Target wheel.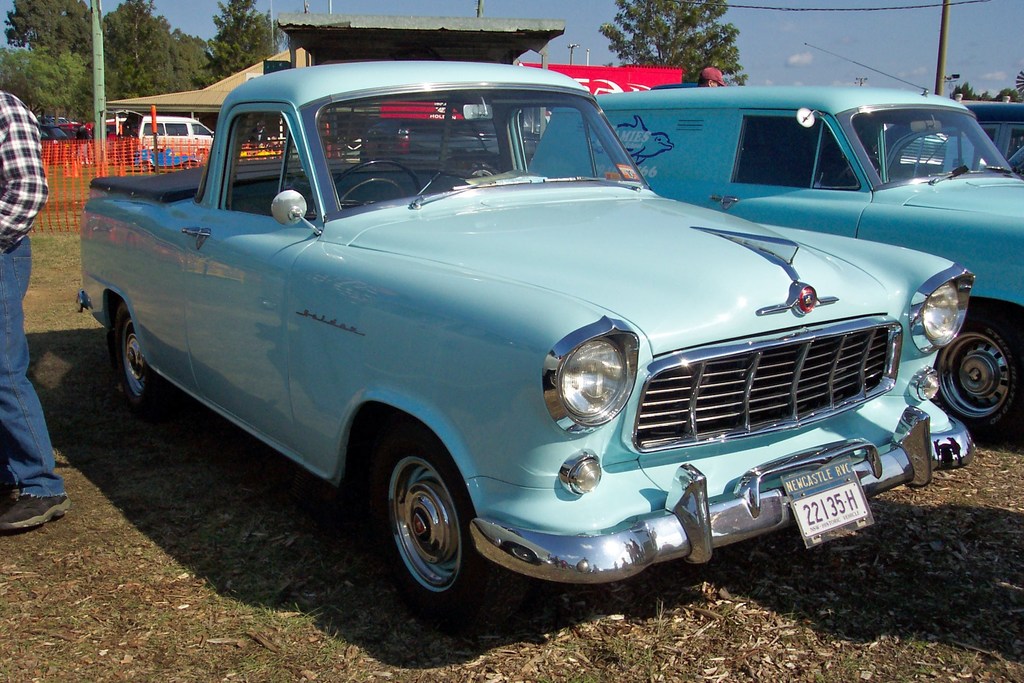
Target region: (left=114, top=303, right=168, bottom=413).
